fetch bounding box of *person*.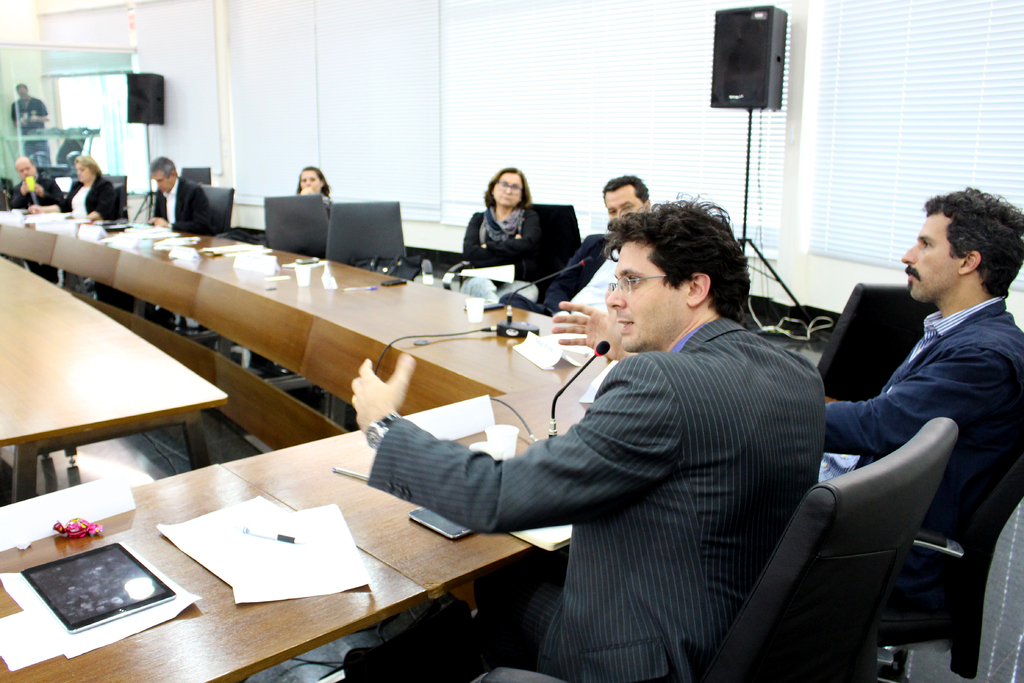
Bbox: {"x1": 6, "y1": 85, "x2": 54, "y2": 172}.
